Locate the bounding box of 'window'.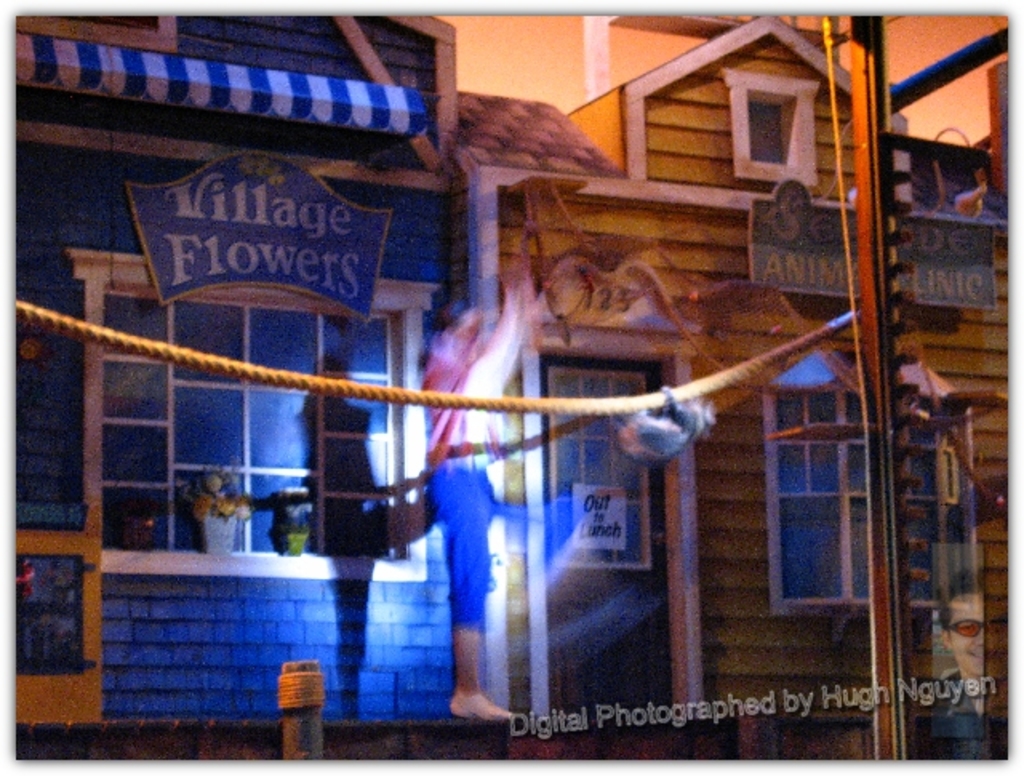
Bounding box: [757,344,990,624].
